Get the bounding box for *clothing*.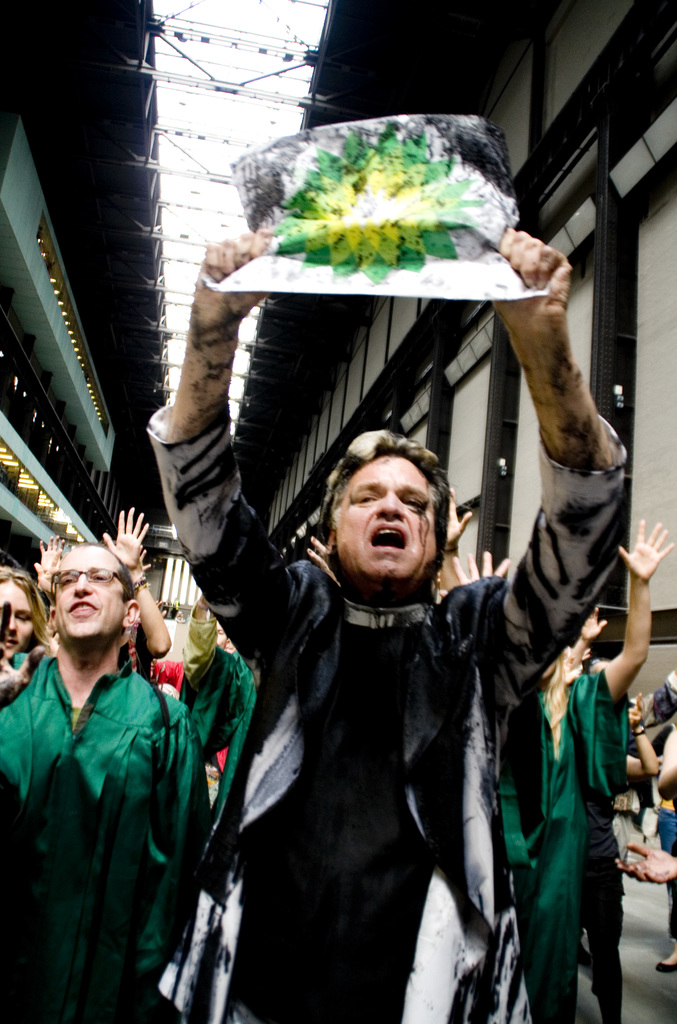
145/416/630/503.
